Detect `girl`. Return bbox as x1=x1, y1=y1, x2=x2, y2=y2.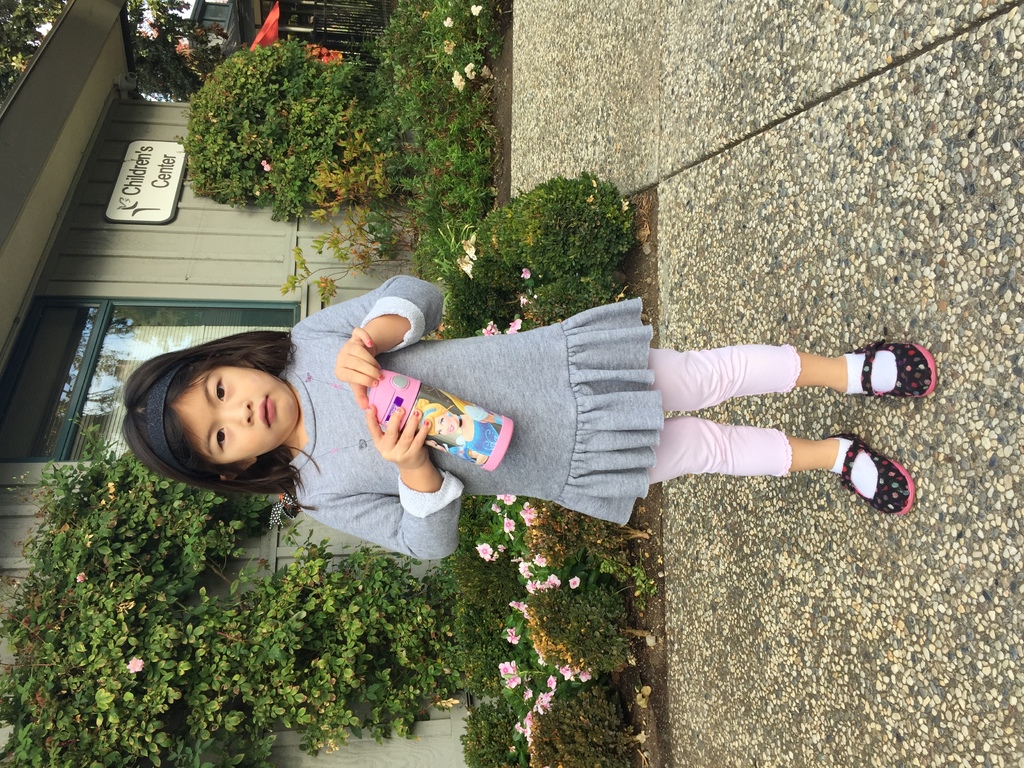
x1=116, y1=273, x2=932, y2=563.
